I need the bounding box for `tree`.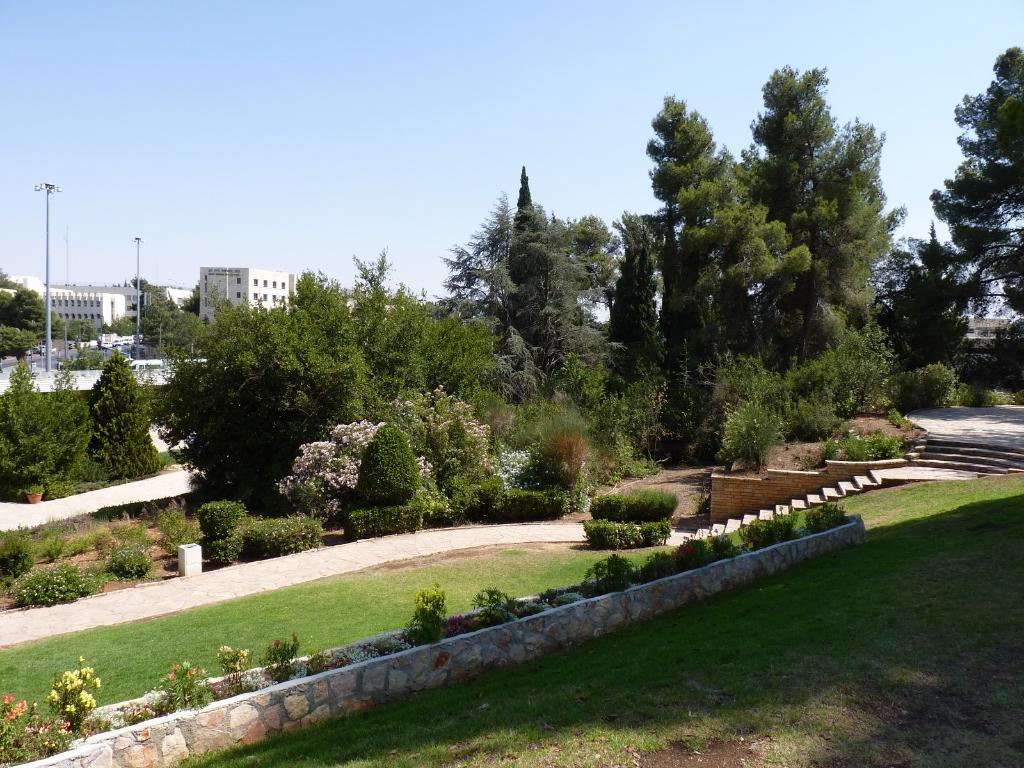
Here it is: box=[922, 43, 1023, 332].
